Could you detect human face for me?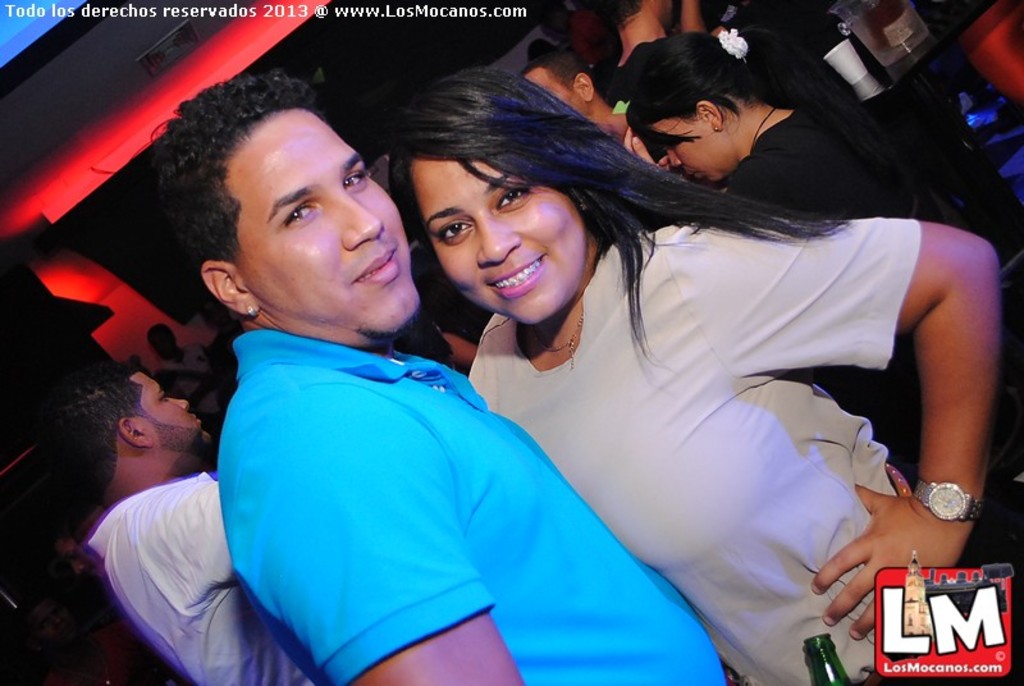
Detection result: [236, 104, 415, 337].
